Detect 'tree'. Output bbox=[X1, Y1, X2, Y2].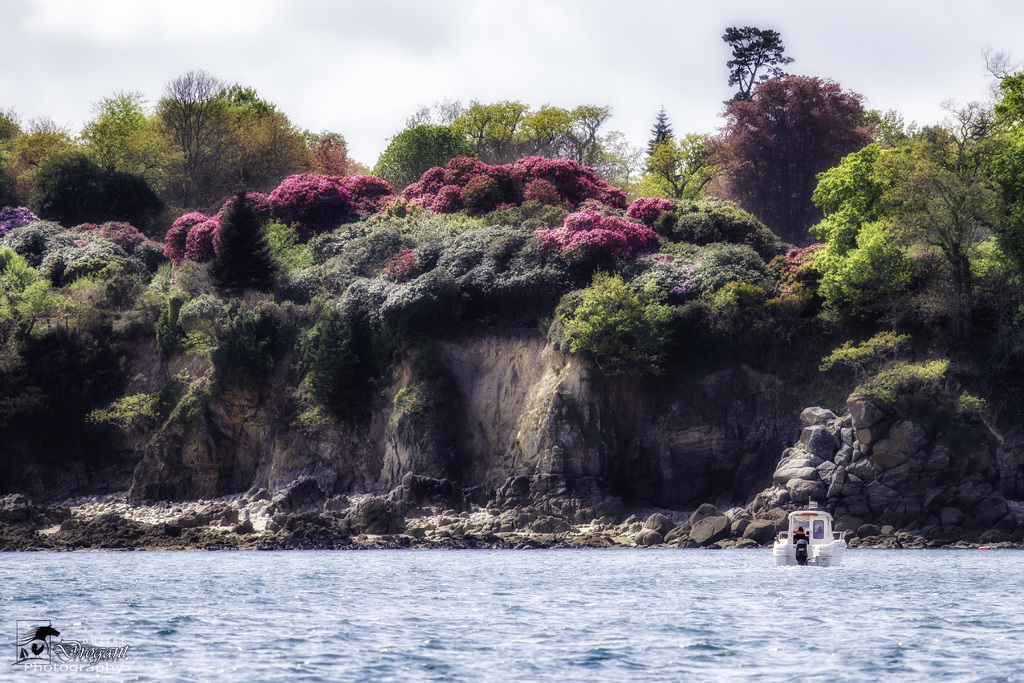
bbox=[72, 81, 150, 174].
